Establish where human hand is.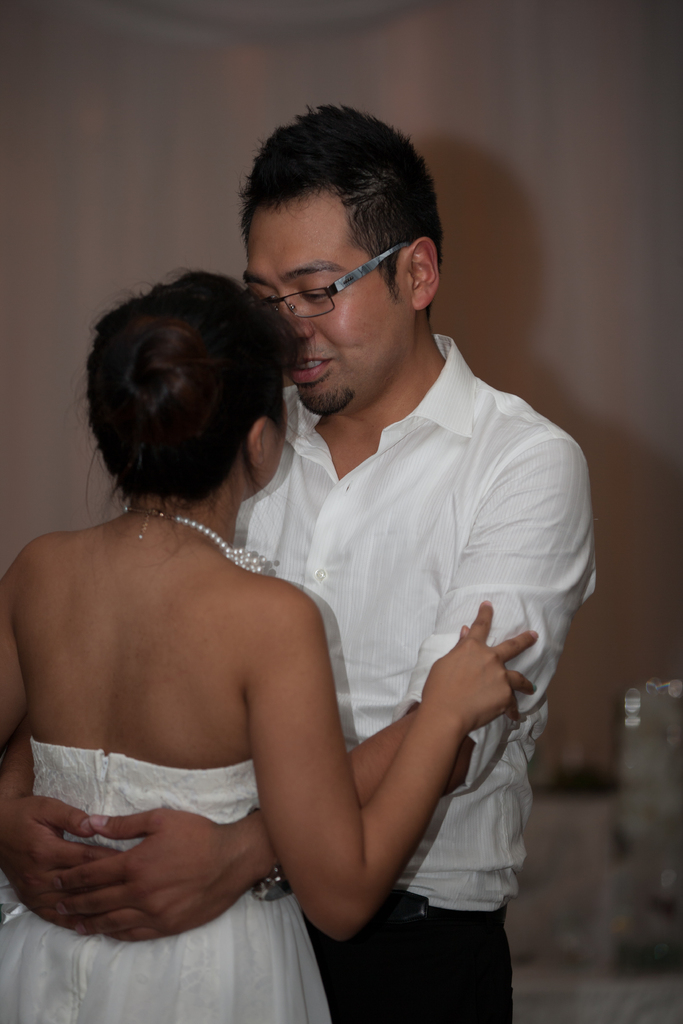
Established at 0, 794, 128, 932.
